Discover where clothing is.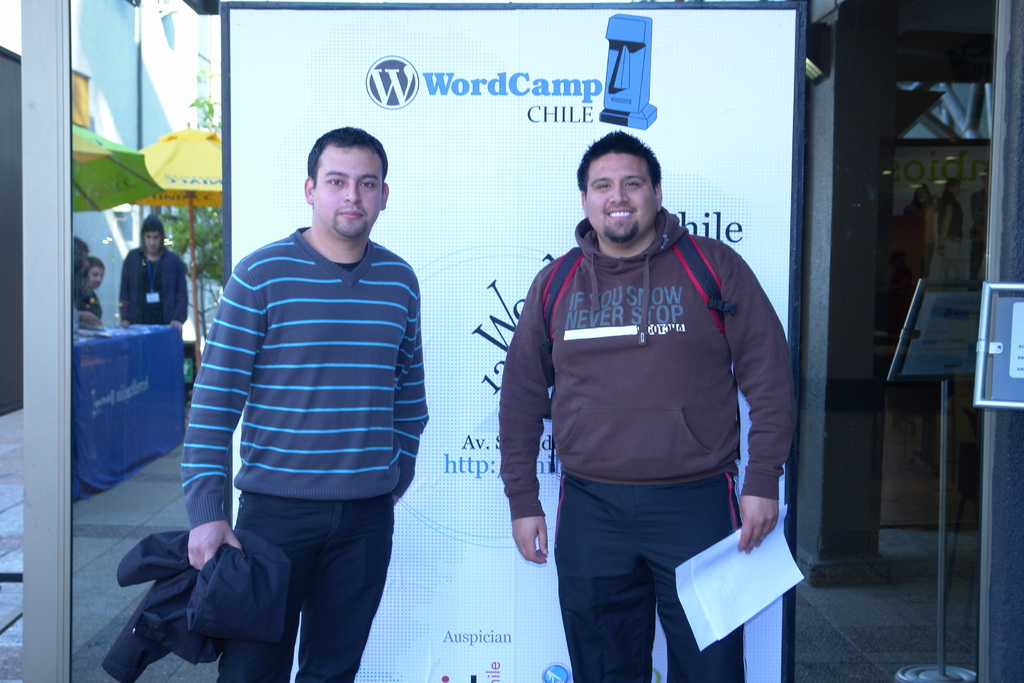
Discovered at (518,190,781,654).
